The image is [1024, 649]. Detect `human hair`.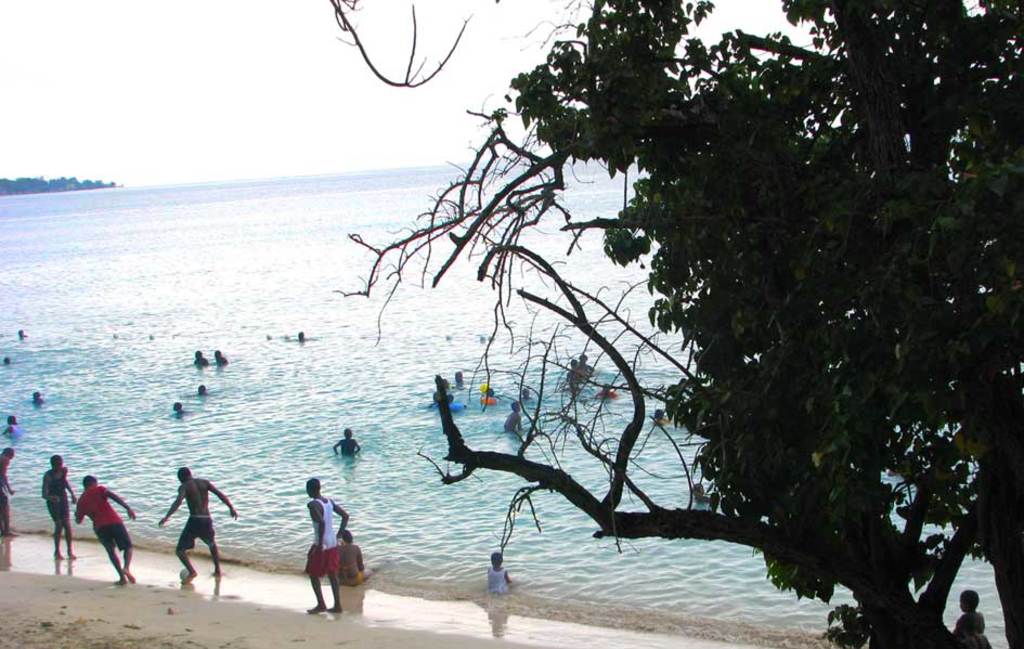
Detection: bbox(177, 468, 192, 484).
